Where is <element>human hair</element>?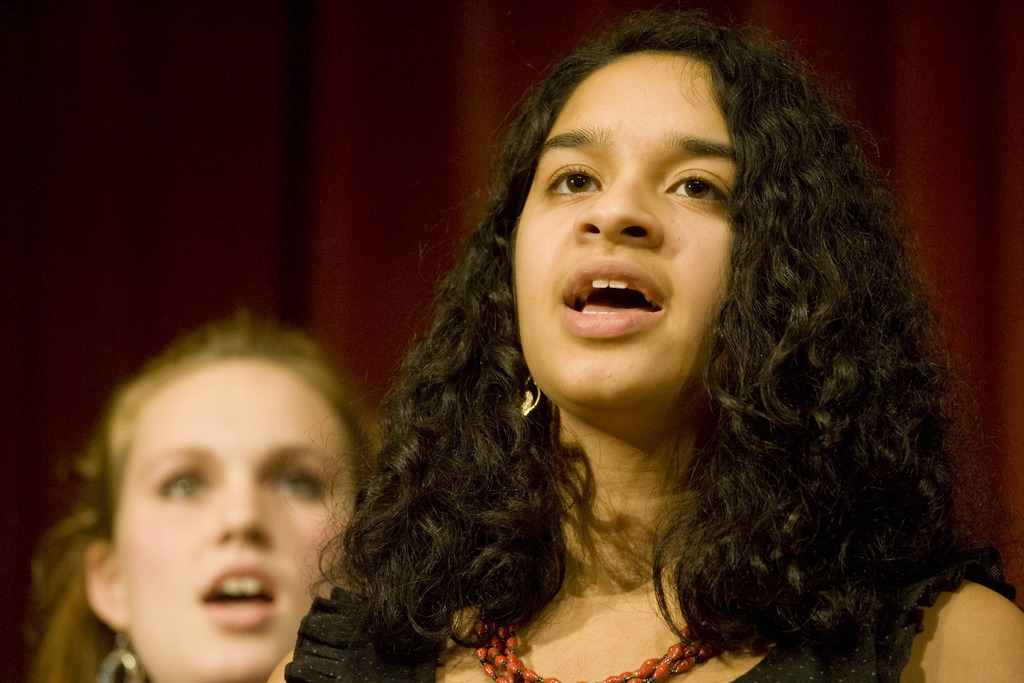
<region>18, 304, 372, 682</region>.
